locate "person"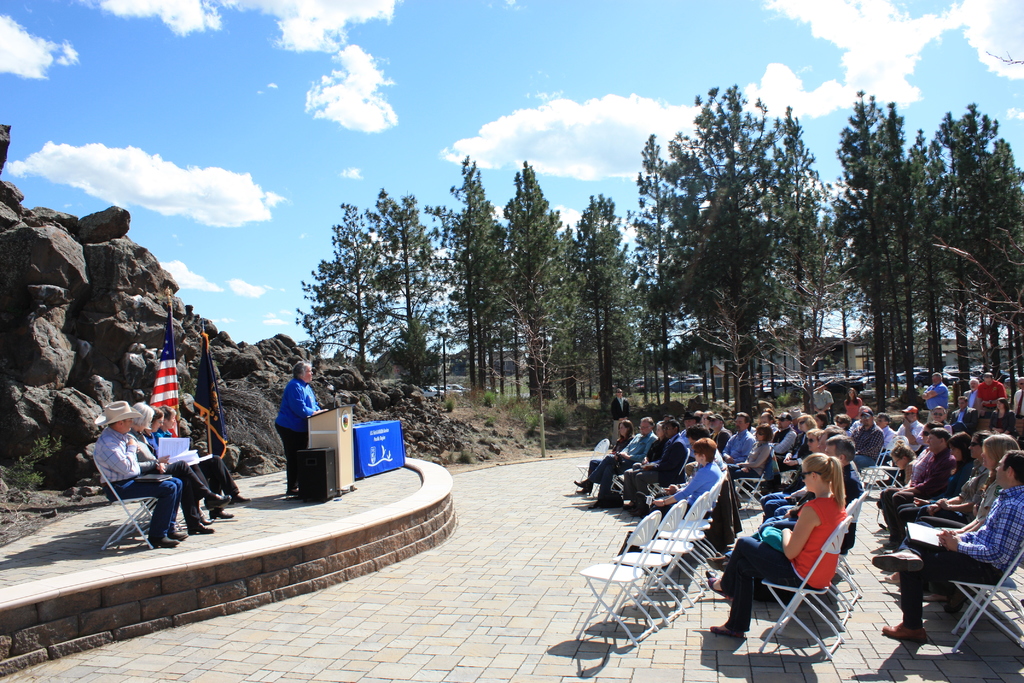
select_region(262, 358, 322, 501)
